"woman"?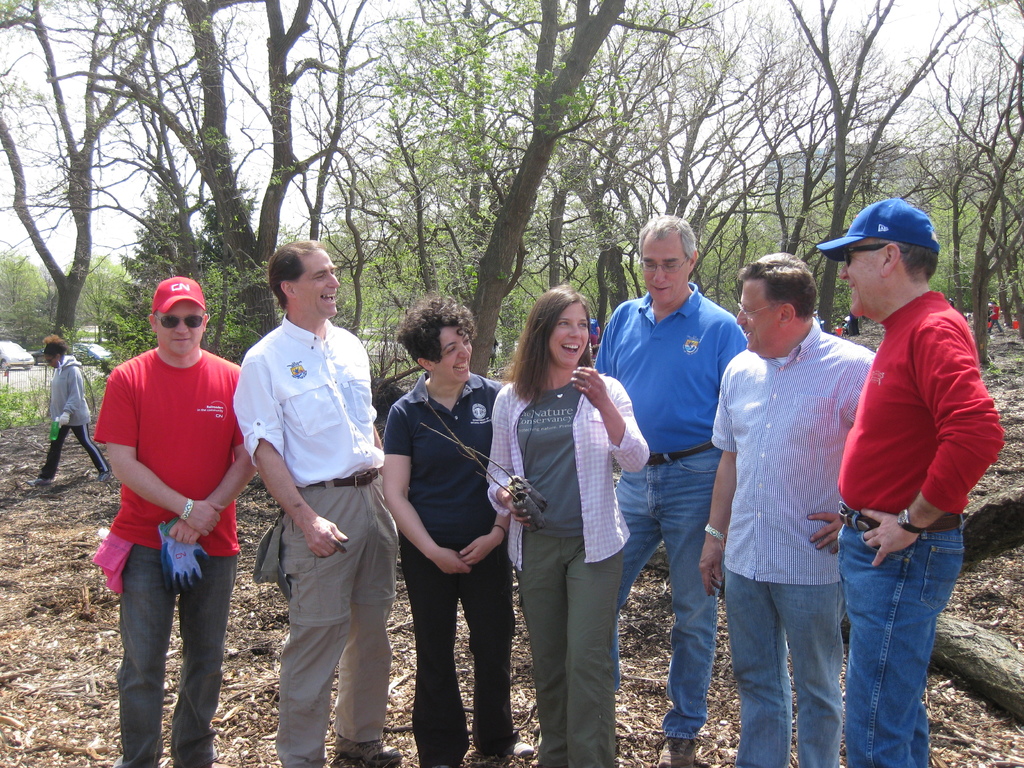
(988,300,1003,336)
